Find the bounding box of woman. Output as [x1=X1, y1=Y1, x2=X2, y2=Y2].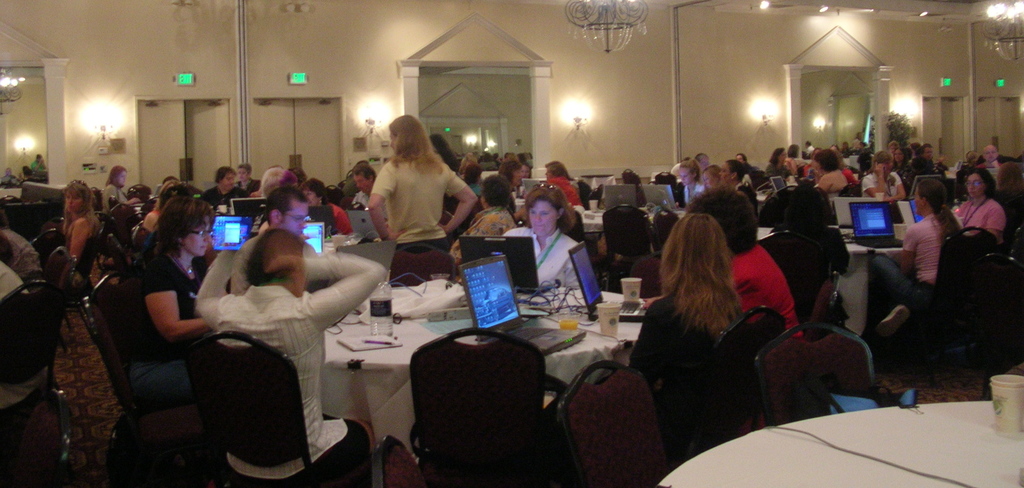
[x1=952, y1=170, x2=1005, y2=241].
